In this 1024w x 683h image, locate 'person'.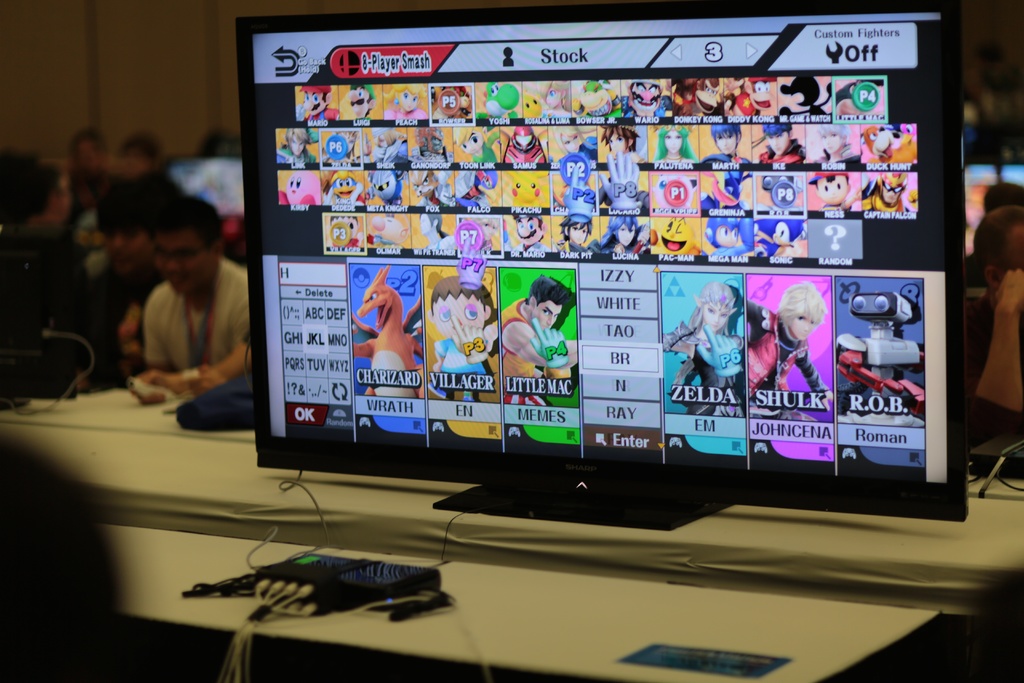
Bounding box: box=[451, 128, 499, 166].
